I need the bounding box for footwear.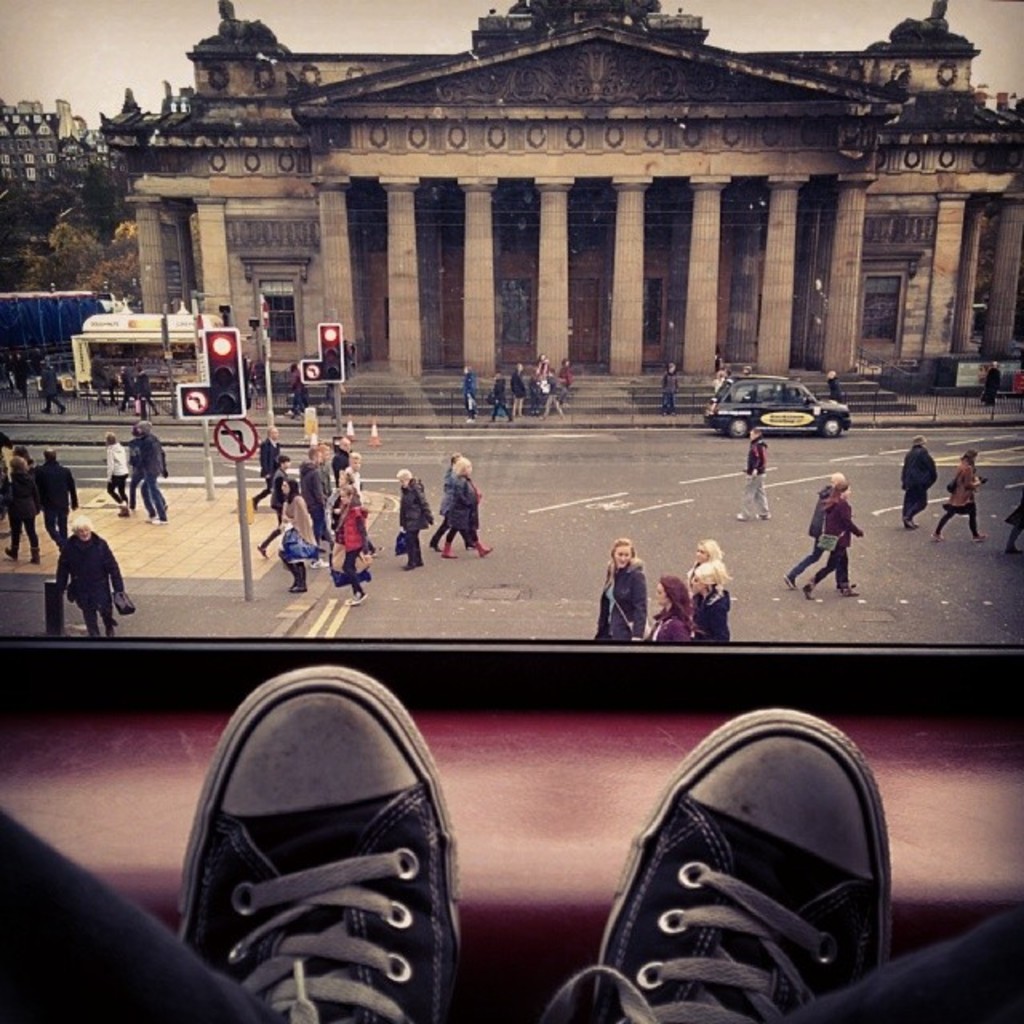
Here it is: <region>341, 592, 368, 606</region>.
